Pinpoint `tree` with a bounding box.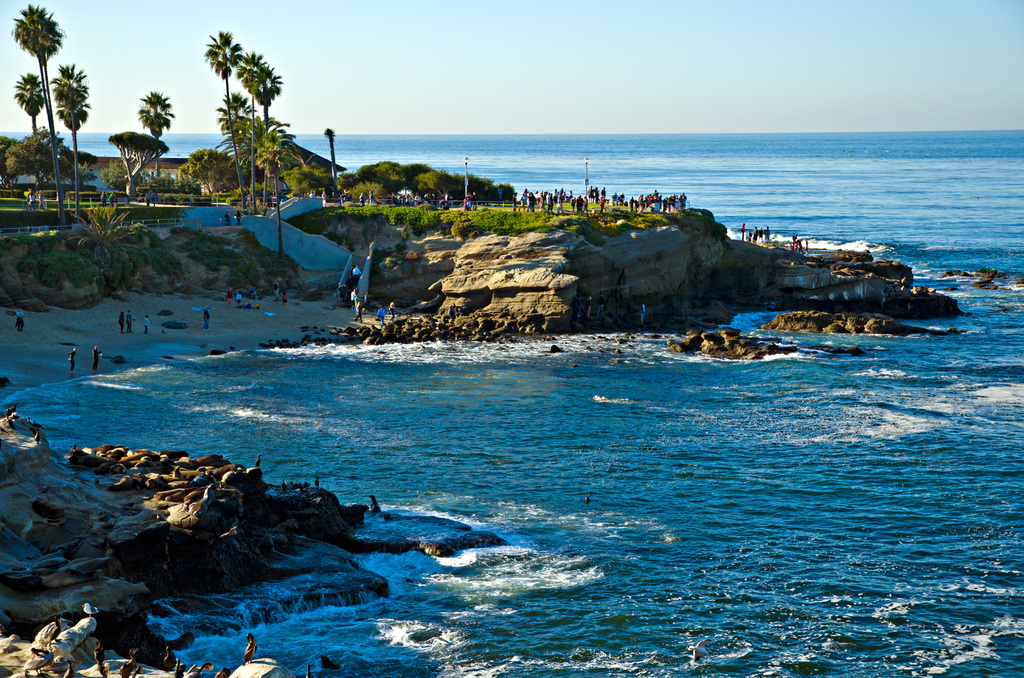
bbox=[15, 72, 43, 132].
